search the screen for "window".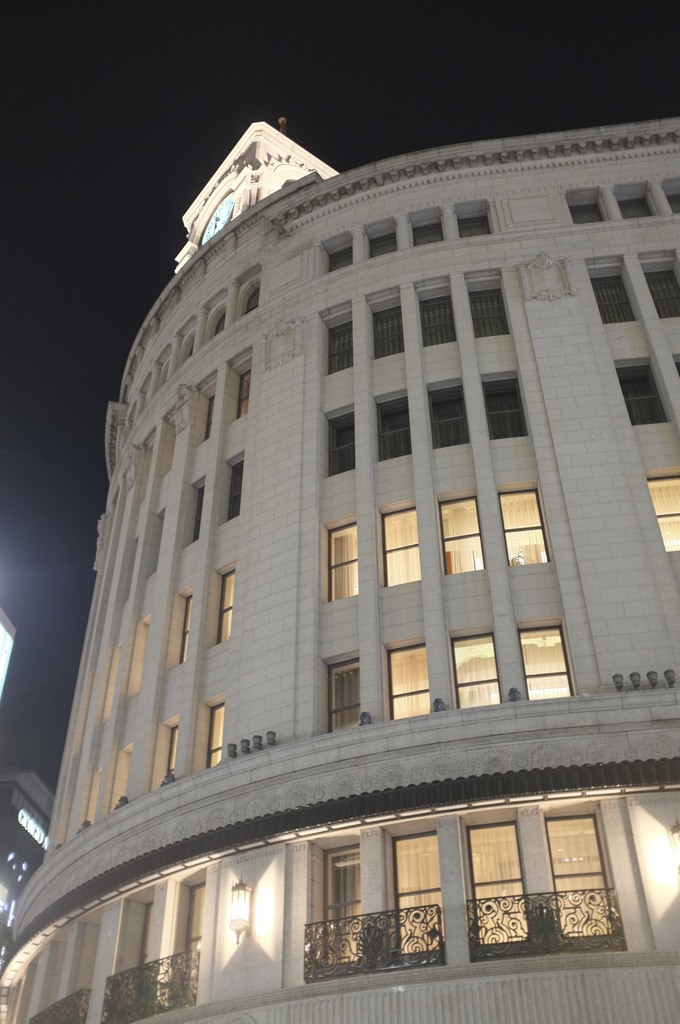
Found at <region>483, 364, 526, 450</region>.
